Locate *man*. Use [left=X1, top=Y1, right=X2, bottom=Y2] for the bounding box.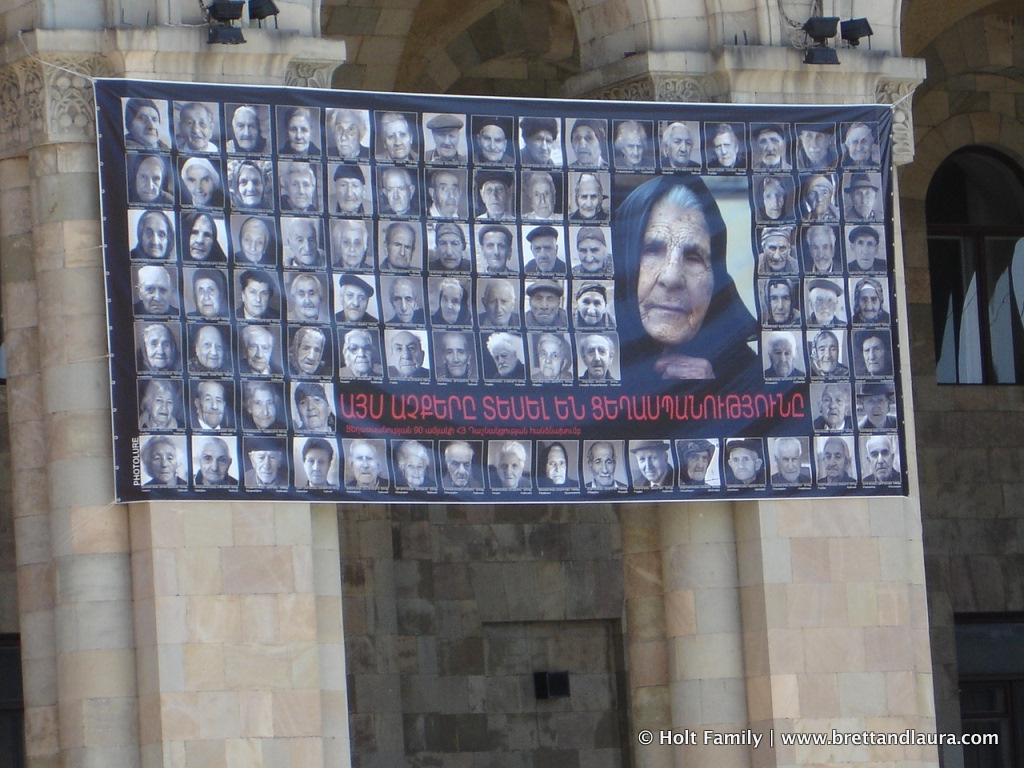
[left=386, top=165, right=418, bottom=216].
